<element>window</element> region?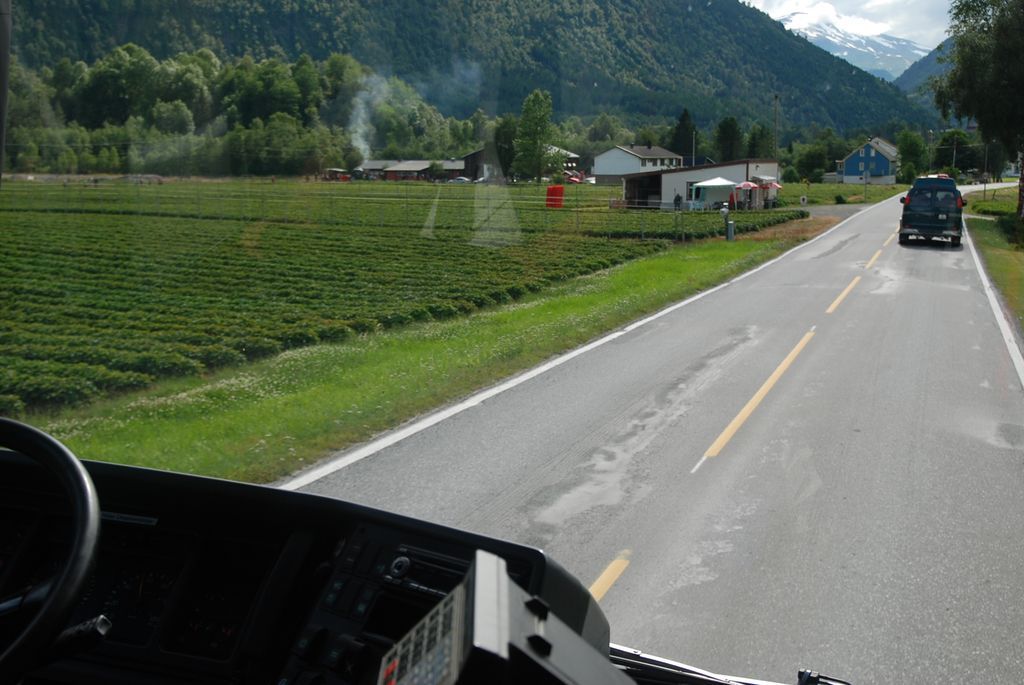
<bbox>684, 181, 702, 202</bbox>
